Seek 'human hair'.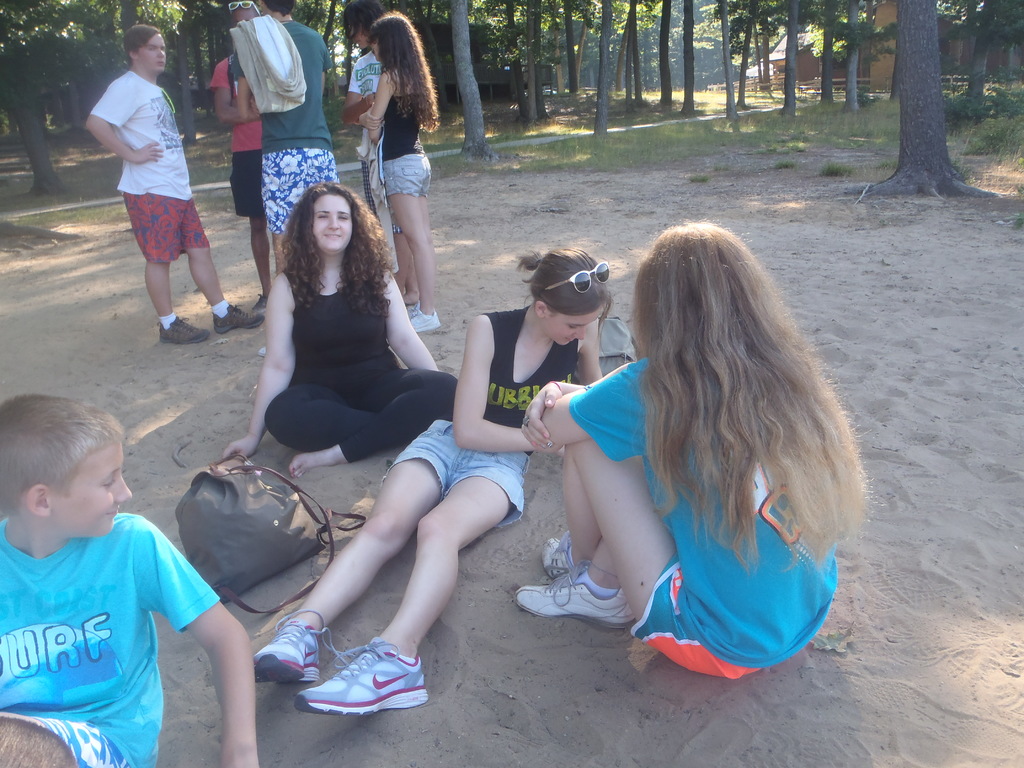
[123,22,161,65].
